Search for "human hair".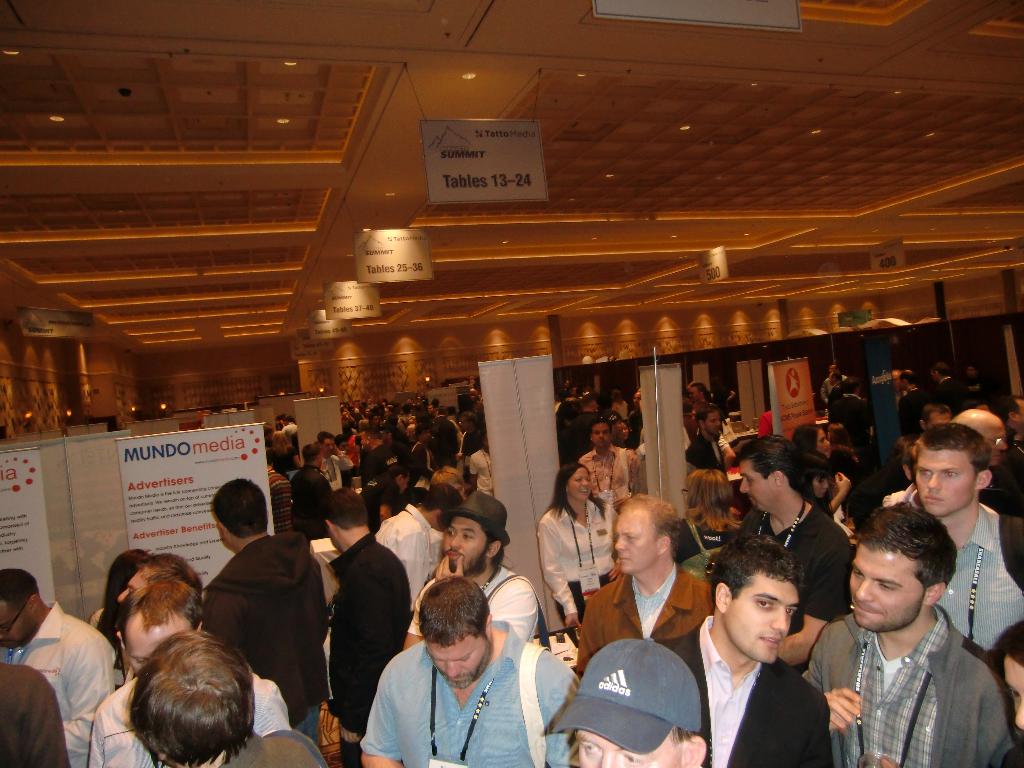
Found at [119, 643, 253, 767].
